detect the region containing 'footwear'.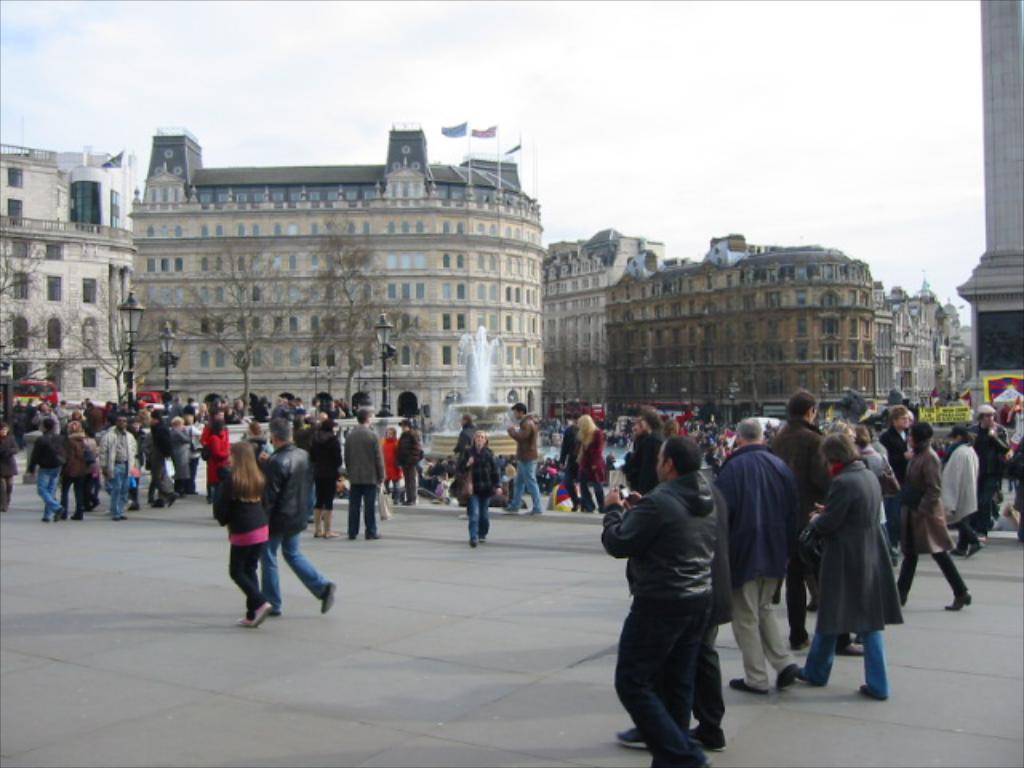
(613,728,648,750).
